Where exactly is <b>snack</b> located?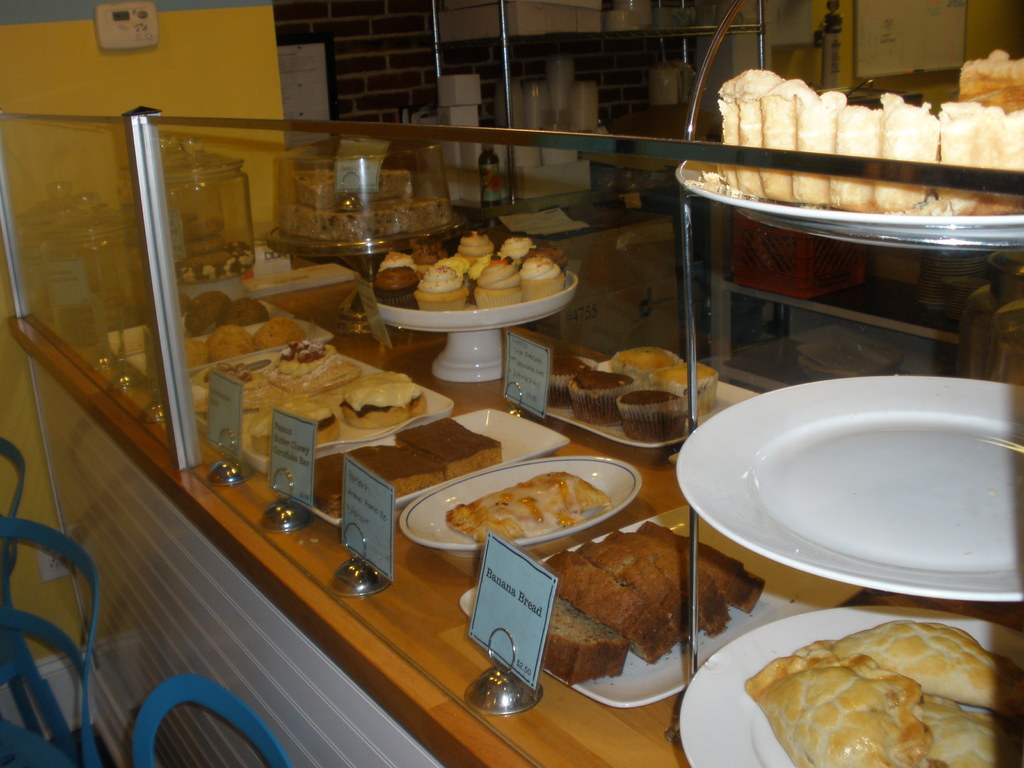
Its bounding box is 225, 296, 269, 324.
